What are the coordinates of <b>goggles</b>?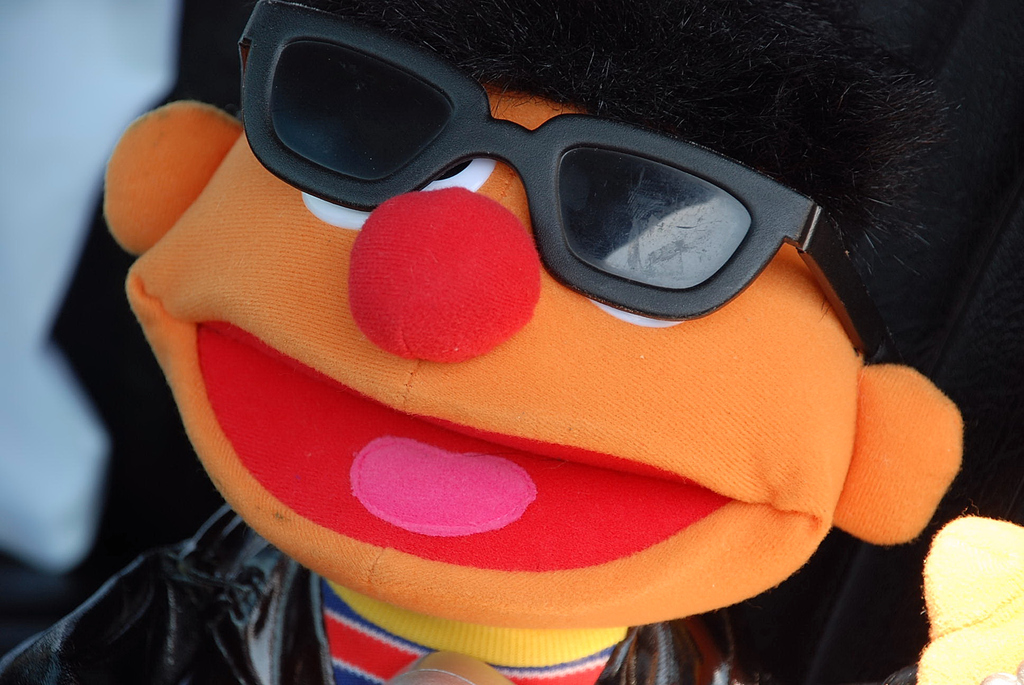
rect(242, 33, 891, 323).
